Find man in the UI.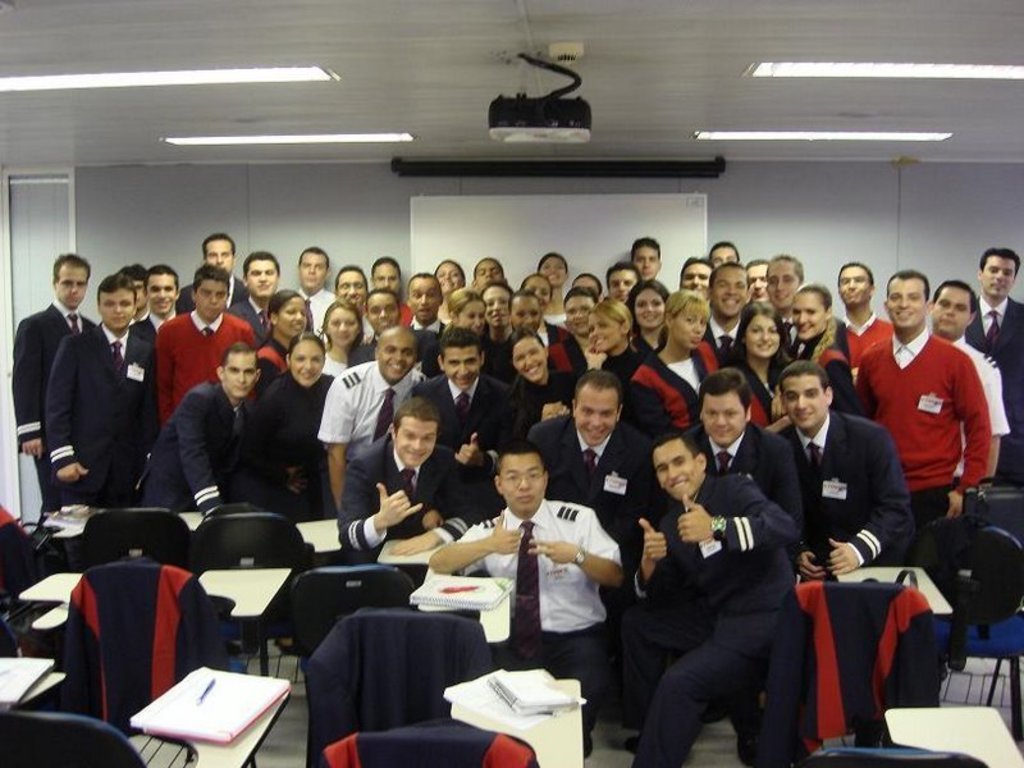
UI element at {"x1": 332, "y1": 396, "x2": 483, "y2": 563}.
